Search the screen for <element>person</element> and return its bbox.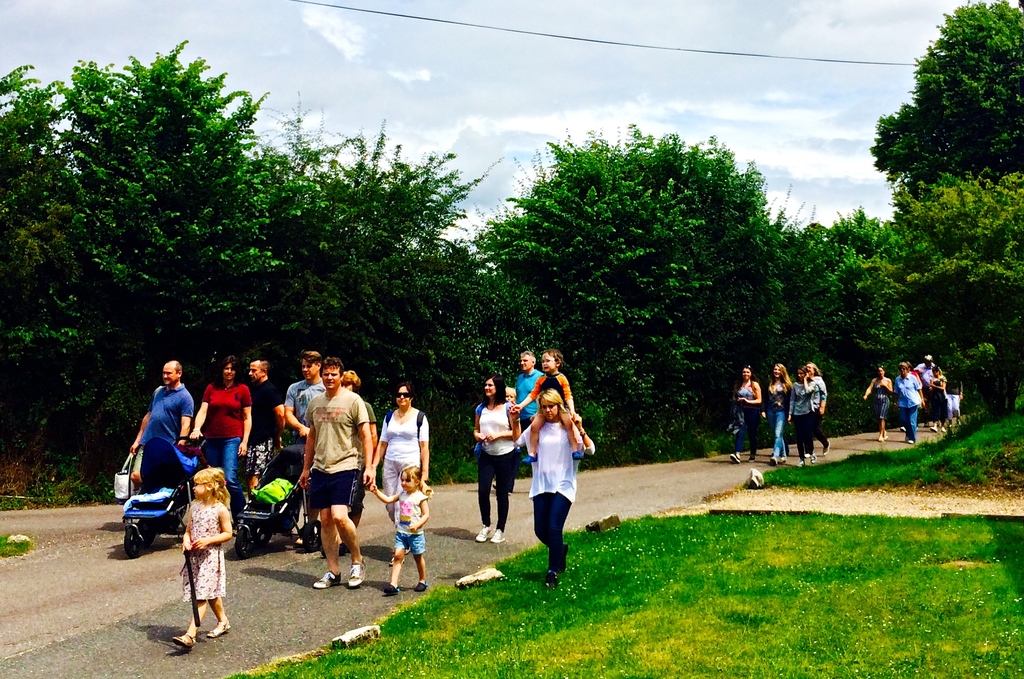
Found: x1=787, y1=363, x2=819, y2=465.
